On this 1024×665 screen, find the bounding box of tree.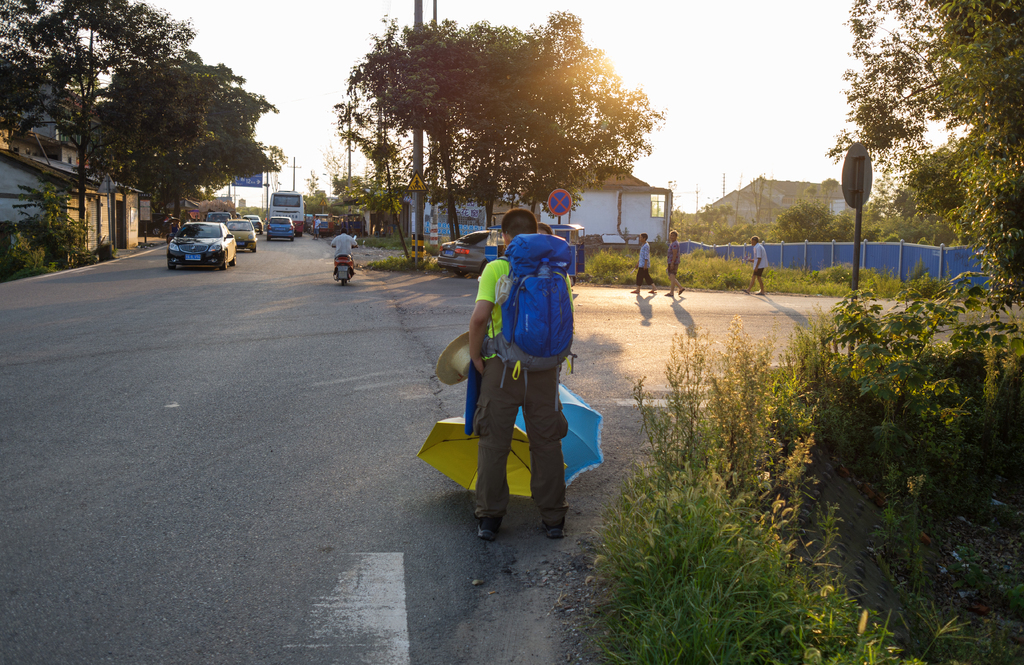
Bounding box: [116,54,280,240].
